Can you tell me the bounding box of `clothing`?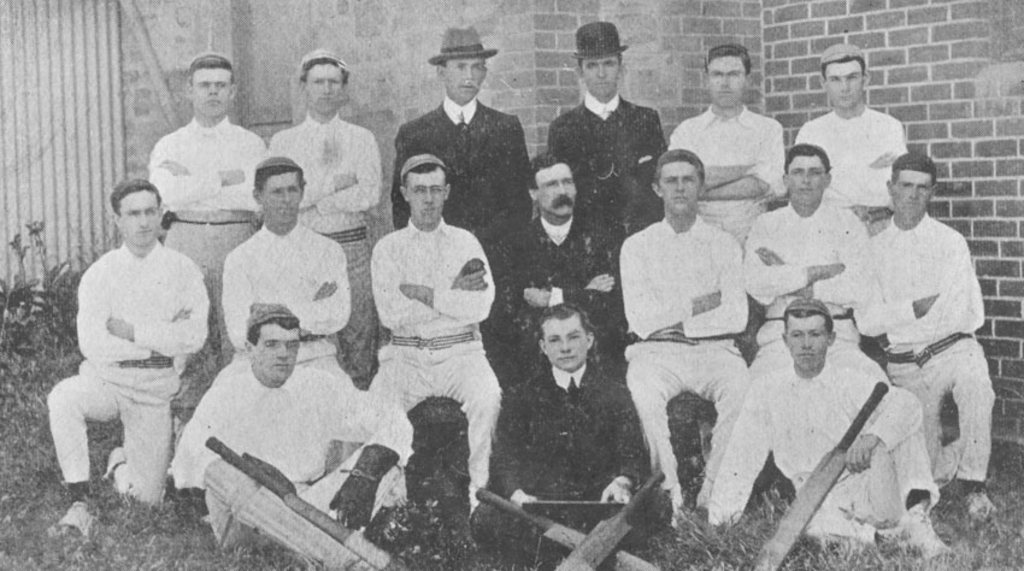
bbox=[467, 354, 676, 570].
